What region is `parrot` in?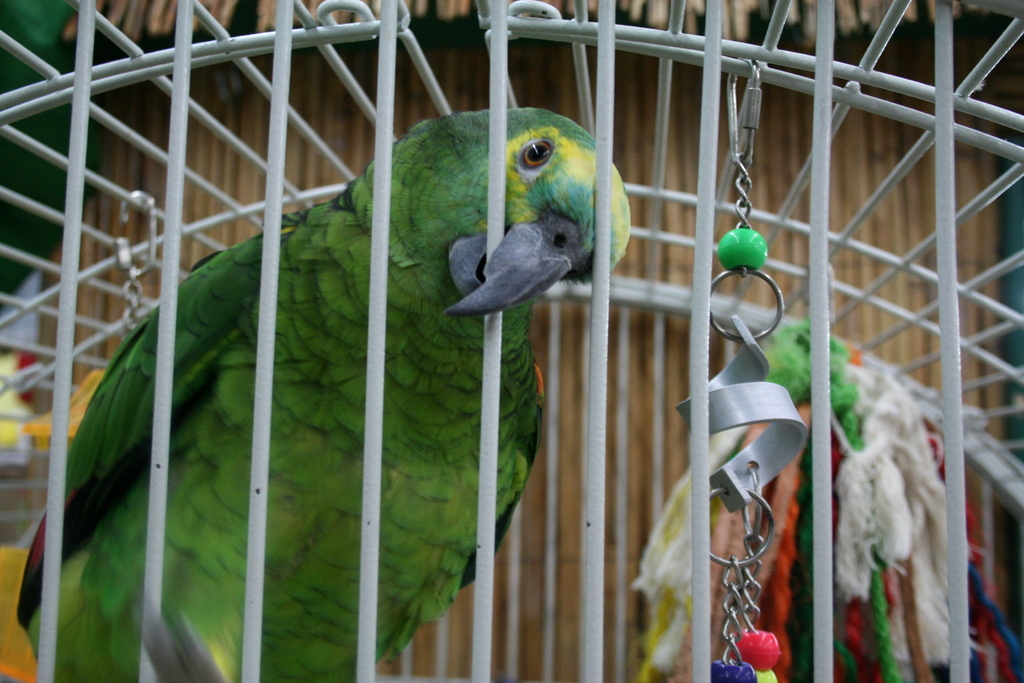
region(18, 103, 635, 682).
